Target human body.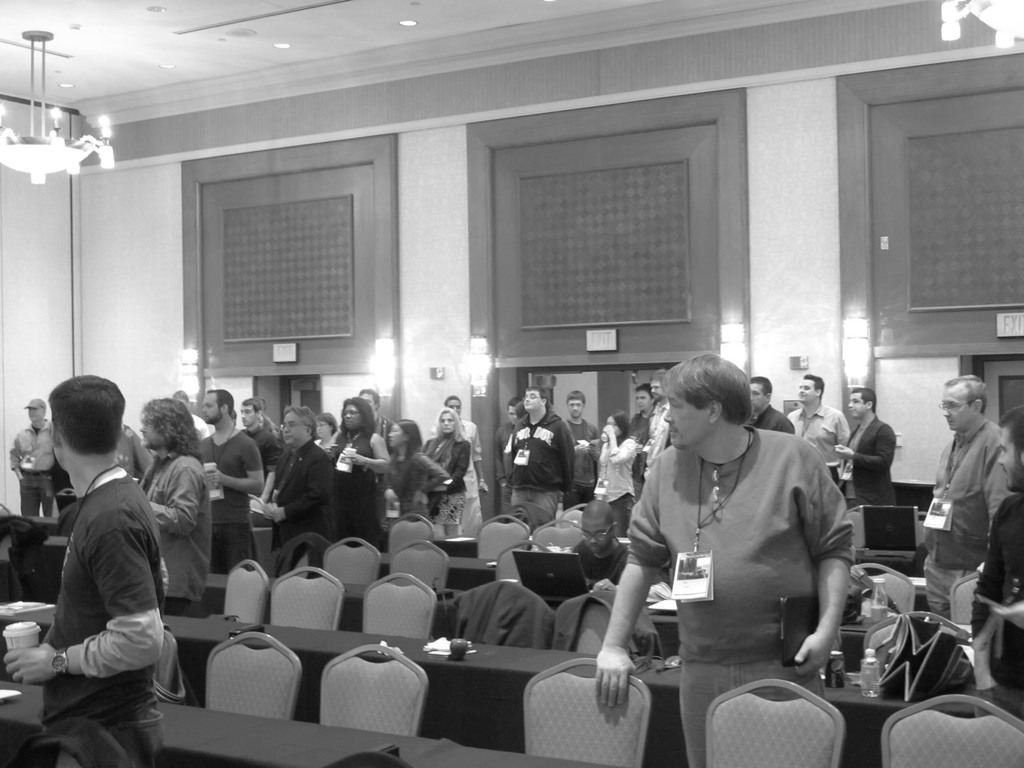
Target region: bbox(250, 425, 281, 502).
